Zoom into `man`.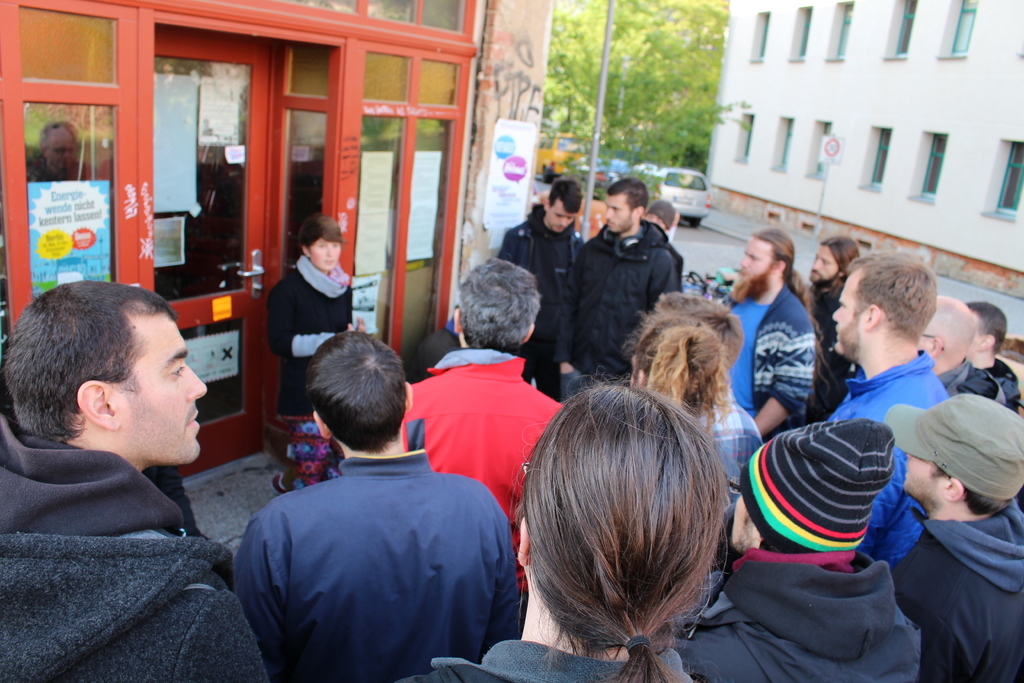
Zoom target: bbox=(673, 415, 922, 682).
